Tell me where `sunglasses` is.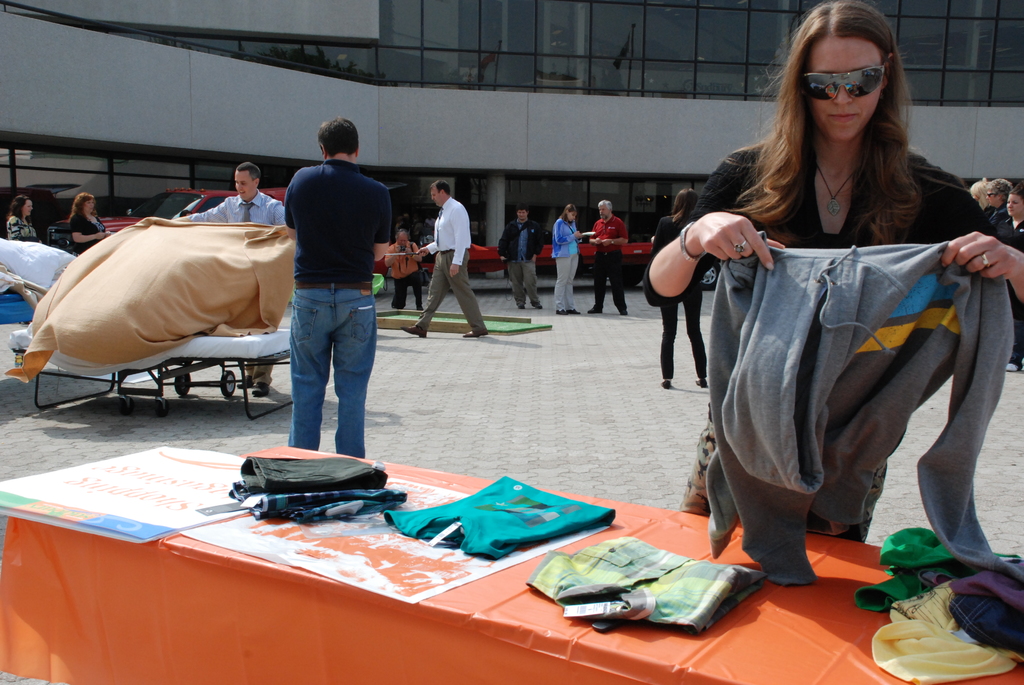
`sunglasses` is at <region>801, 65, 886, 101</region>.
